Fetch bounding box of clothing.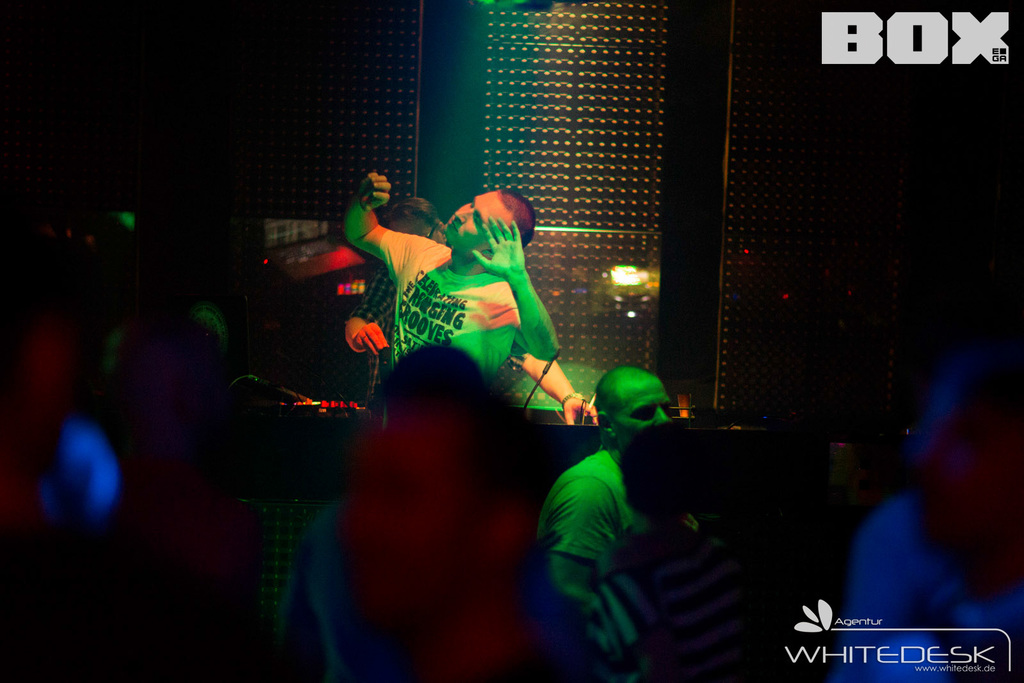
Bbox: [left=381, top=225, right=525, bottom=396].
